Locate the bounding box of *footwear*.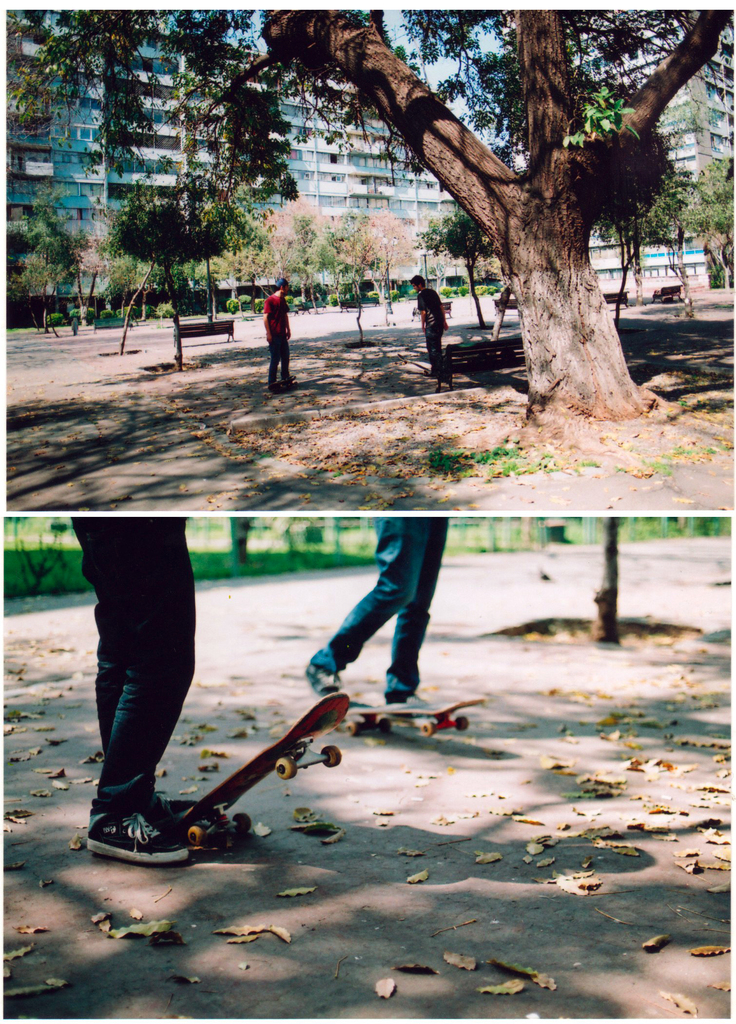
Bounding box: crop(148, 783, 218, 834).
